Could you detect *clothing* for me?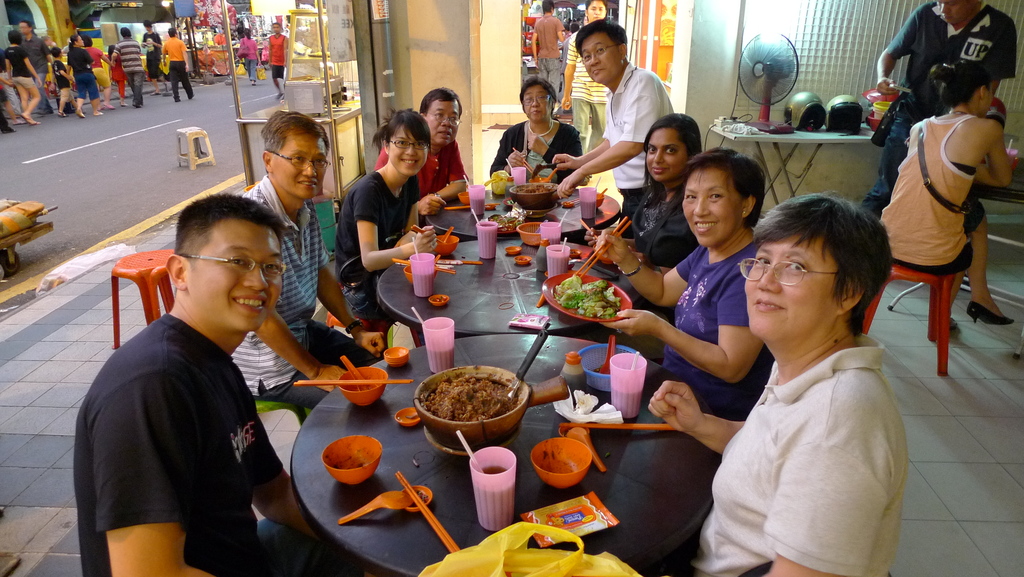
Detection result: {"left": 108, "top": 56, "right": 127, "bottom": 93}.
